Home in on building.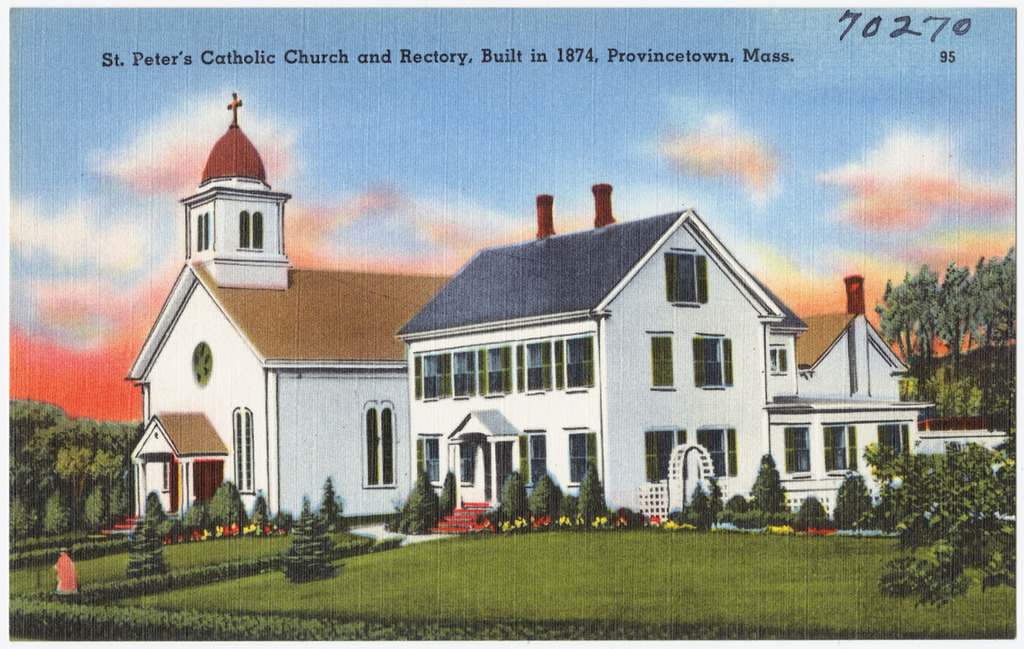
Homed in at <box>125,88,445,529</box>.
